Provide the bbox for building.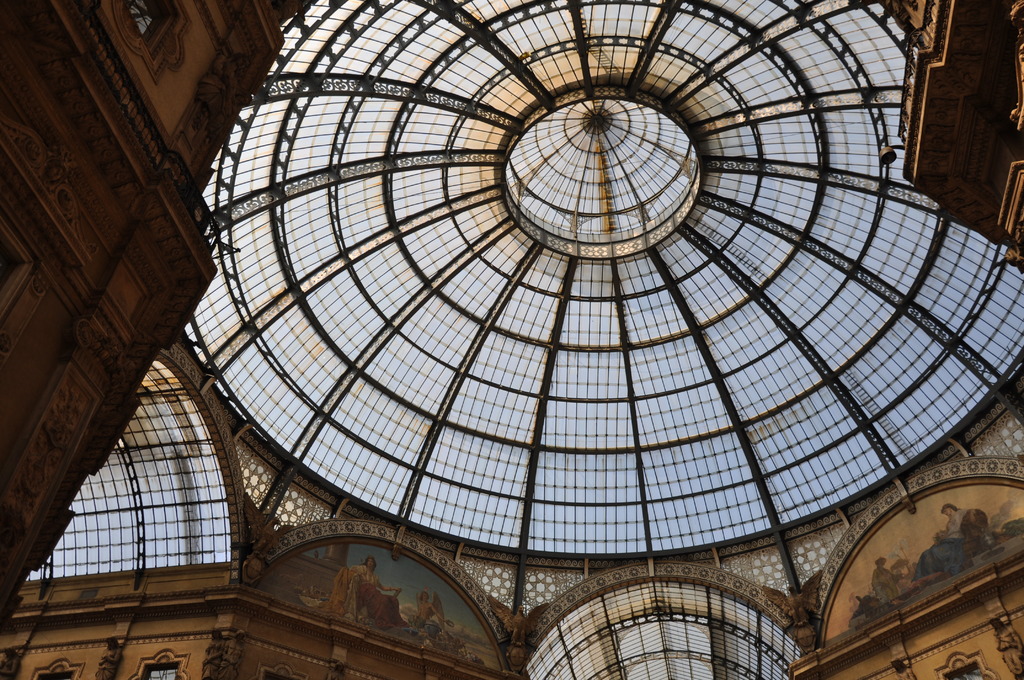
0/0/1023/679.
